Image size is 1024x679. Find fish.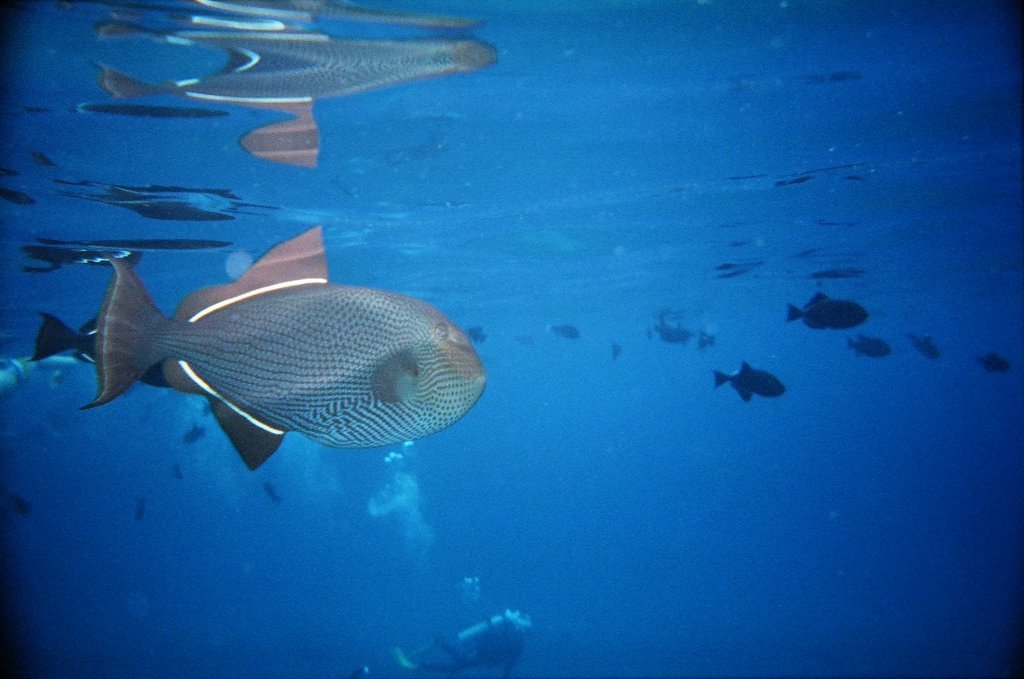
904, 331, 940, 366.
